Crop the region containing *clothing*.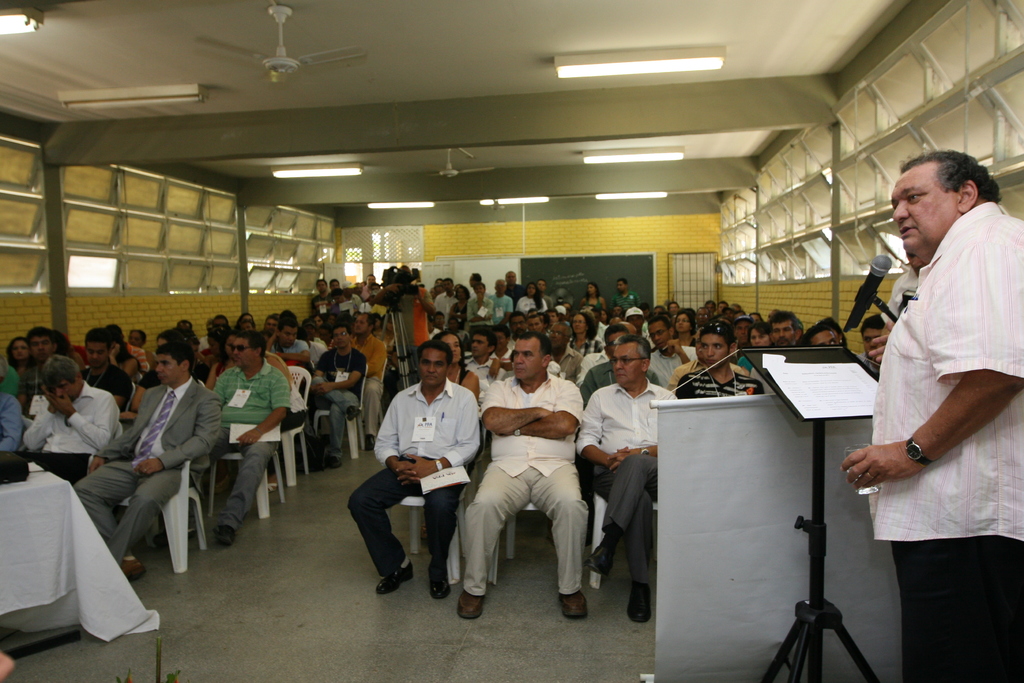
Crop region: <box>348,381,486,583</box>.
